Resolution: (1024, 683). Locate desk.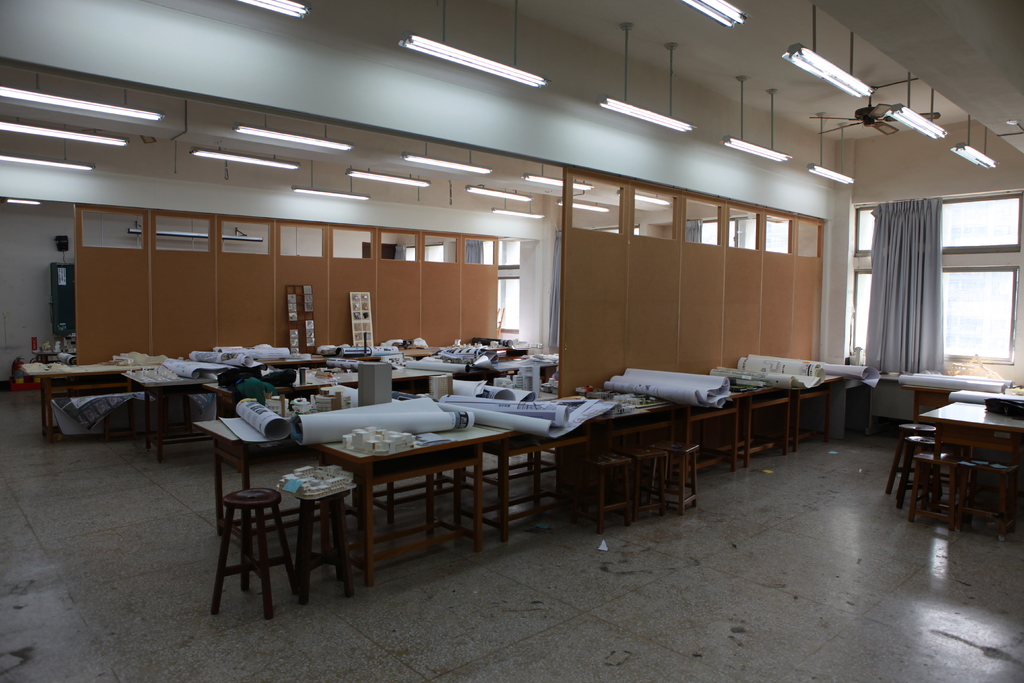
crop(920, 398, 1023, 527).
